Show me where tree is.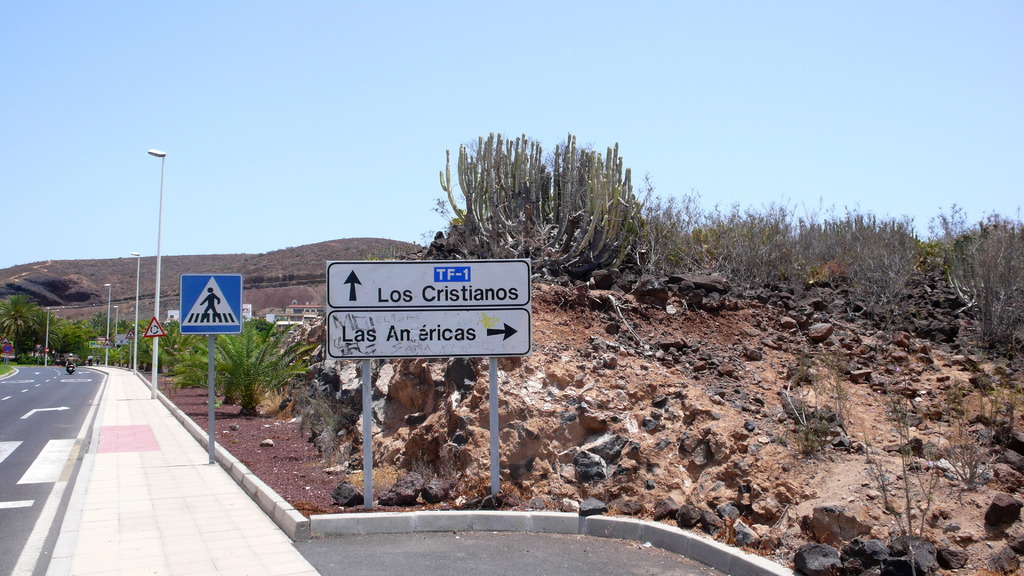
tree is at <box>161,311,210,377</box>.
